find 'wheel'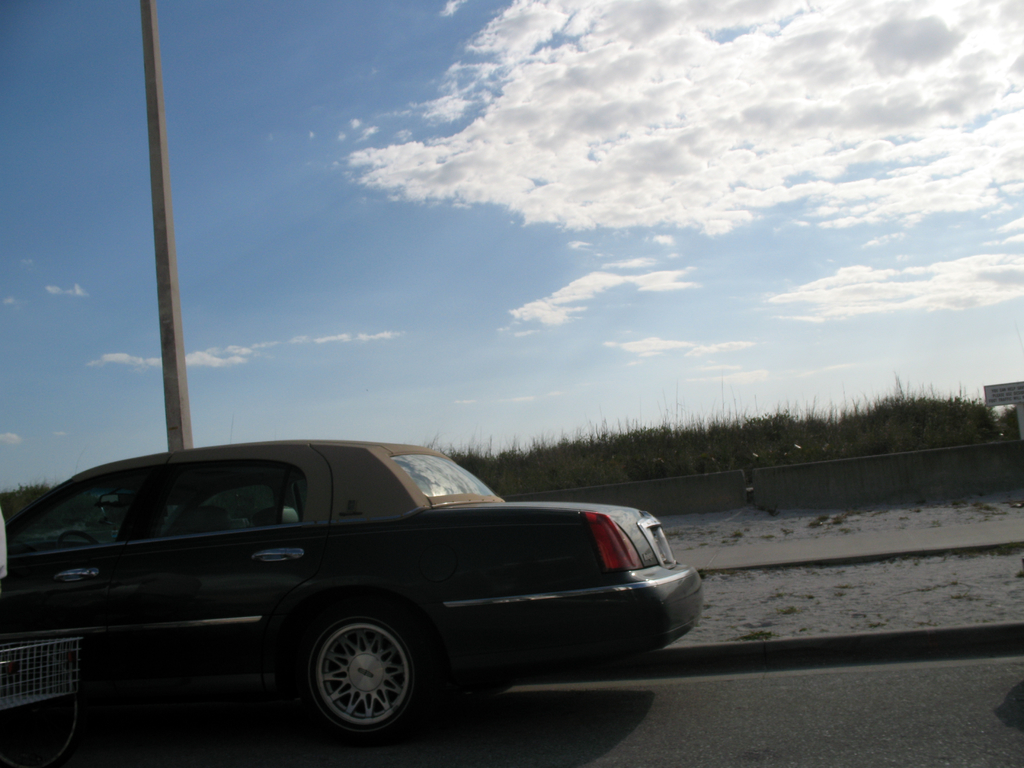
bbox=(0, 646, 83, 760)
